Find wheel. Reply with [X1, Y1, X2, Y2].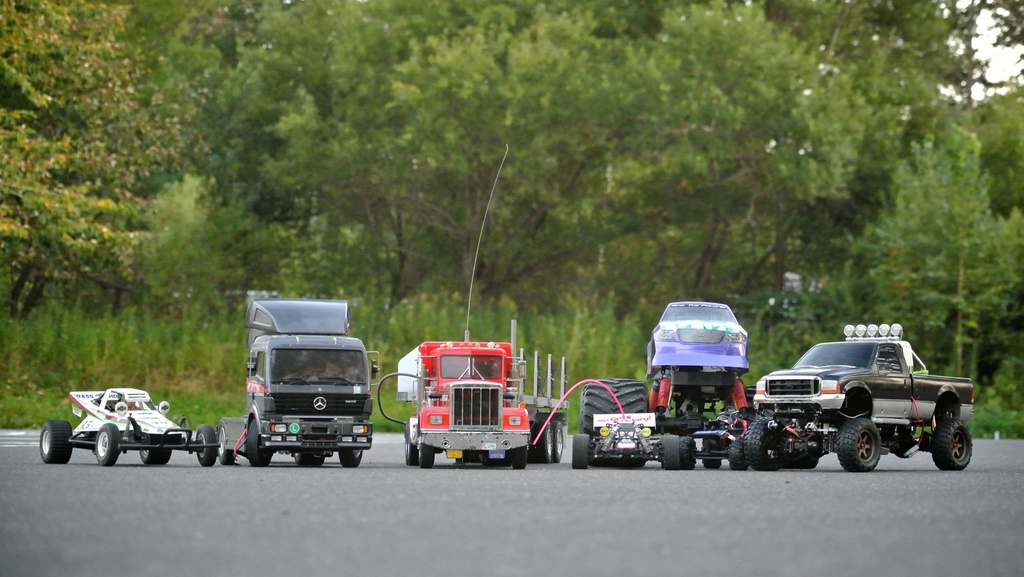
[687, 441, 696, 468].
